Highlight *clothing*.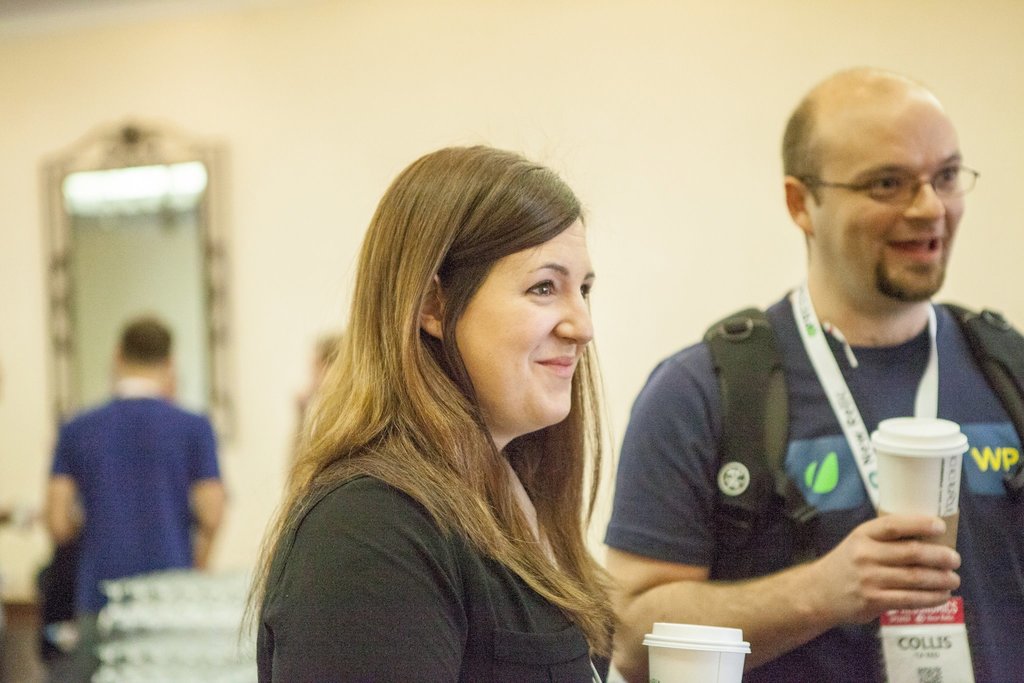
Highlighted region: (x1=615, y1=223, x2=993, y2=668).
